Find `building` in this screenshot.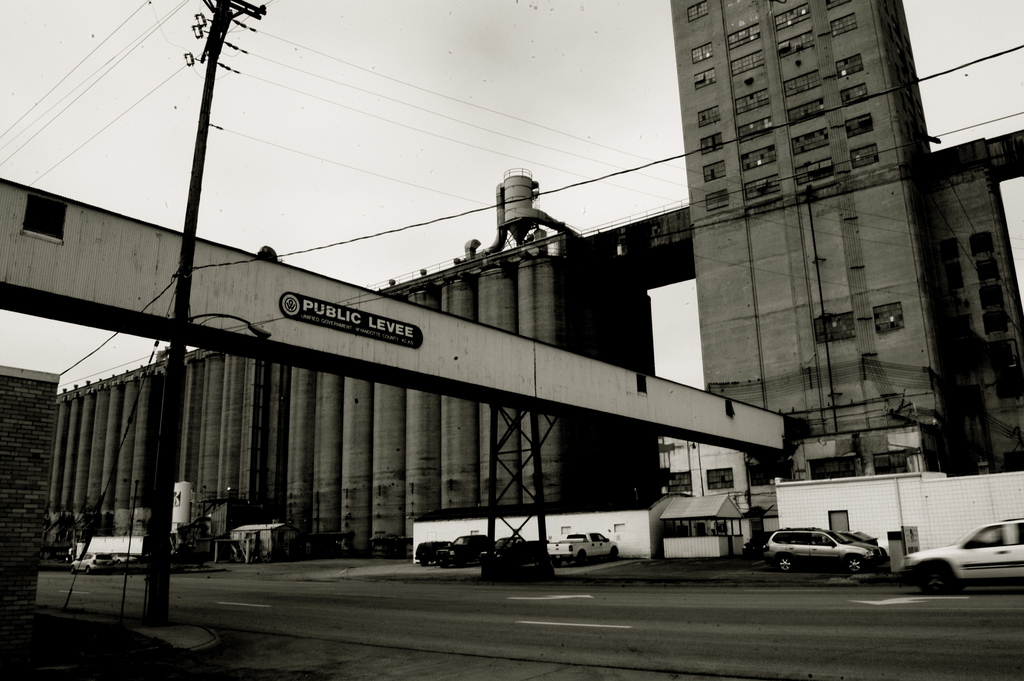
The bounding box for `building` is 670, 0, 1023, 559.
